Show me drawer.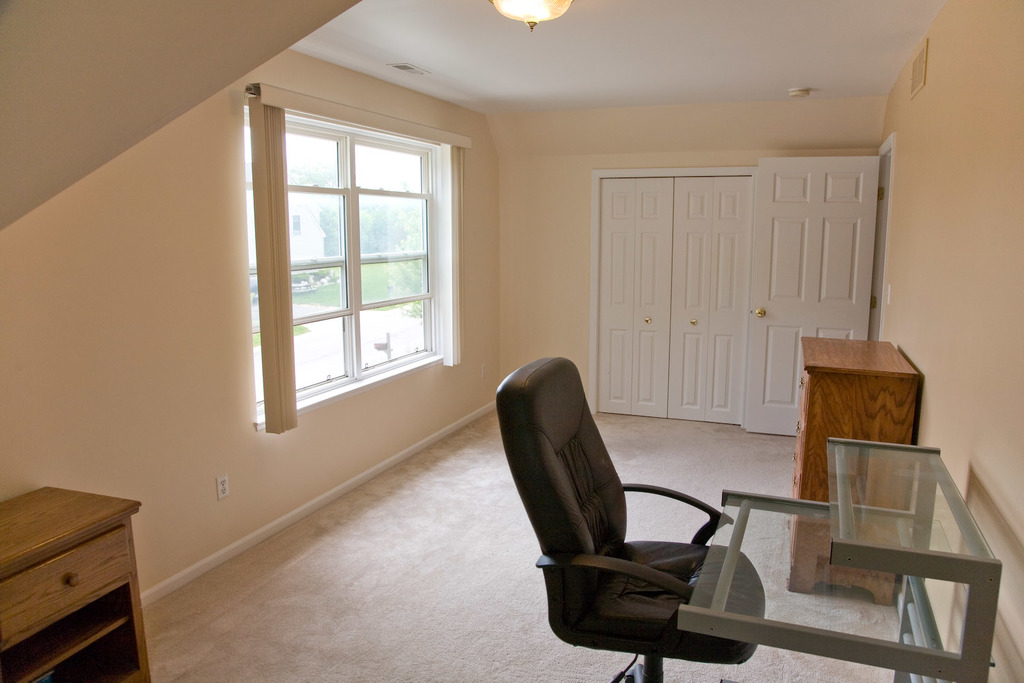
drawer is here: <bbox>8, 491, 143, 663</bbox>.
